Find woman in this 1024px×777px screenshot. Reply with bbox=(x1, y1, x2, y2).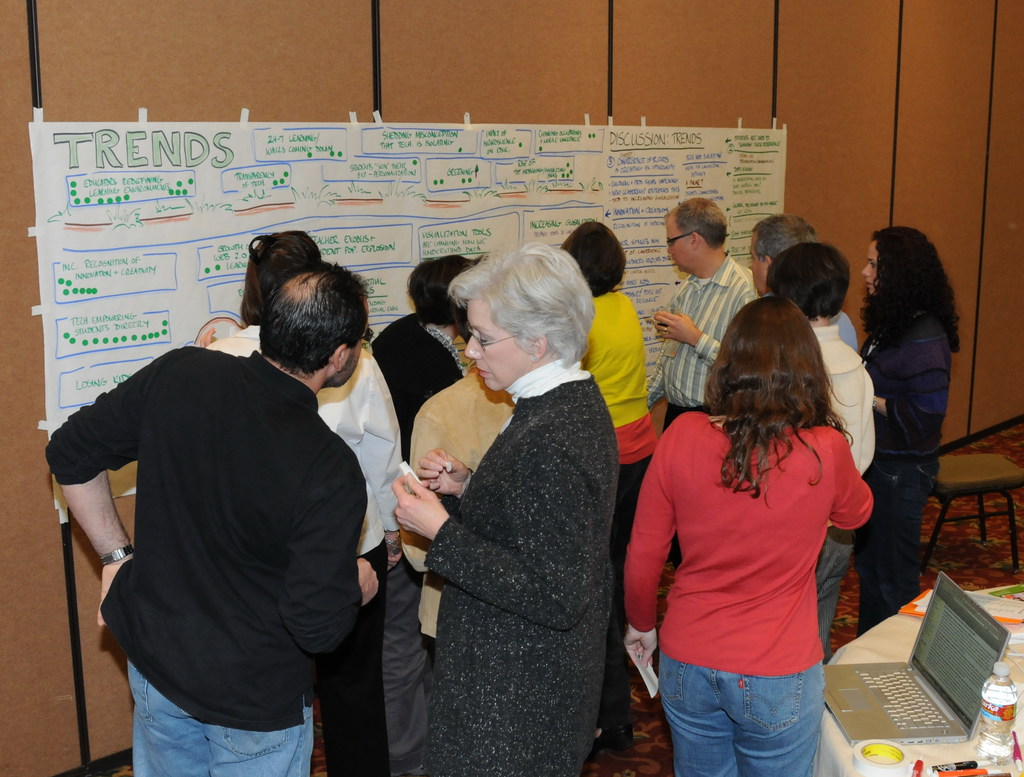
bbox=(857, 226, 963, 635).
